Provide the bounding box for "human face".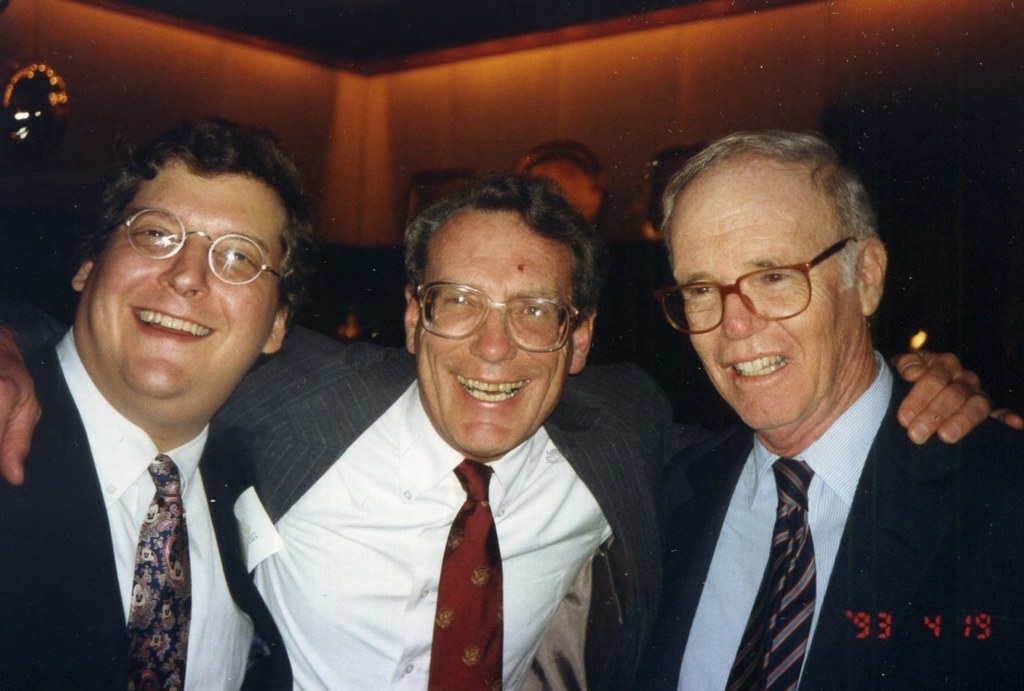
box=[666, 167, 847, 431].
